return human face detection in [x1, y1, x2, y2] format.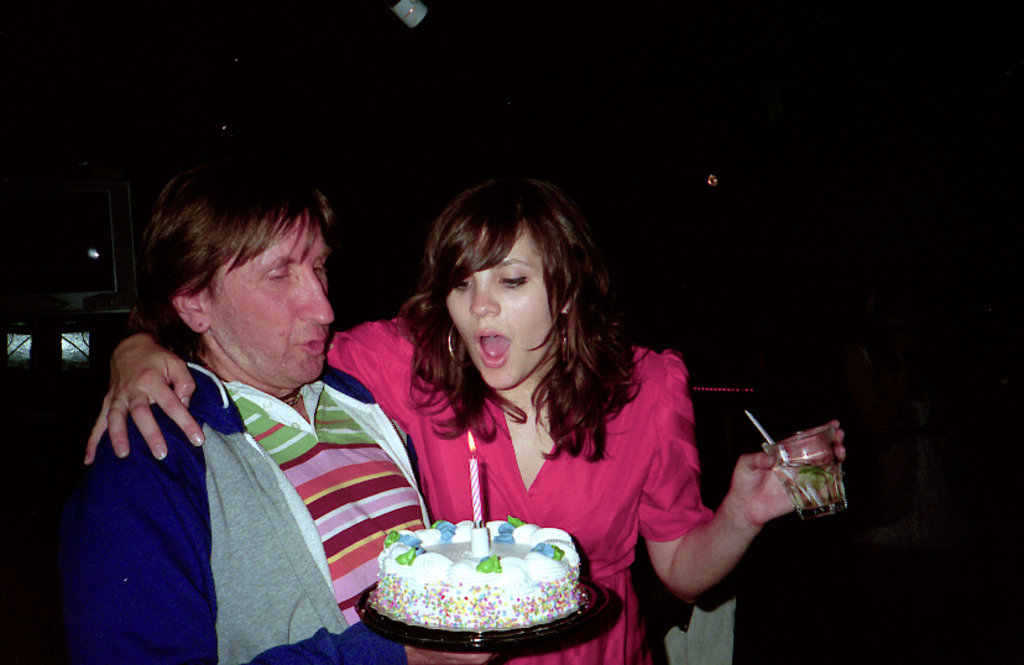
[450, 229, 555, 387].
